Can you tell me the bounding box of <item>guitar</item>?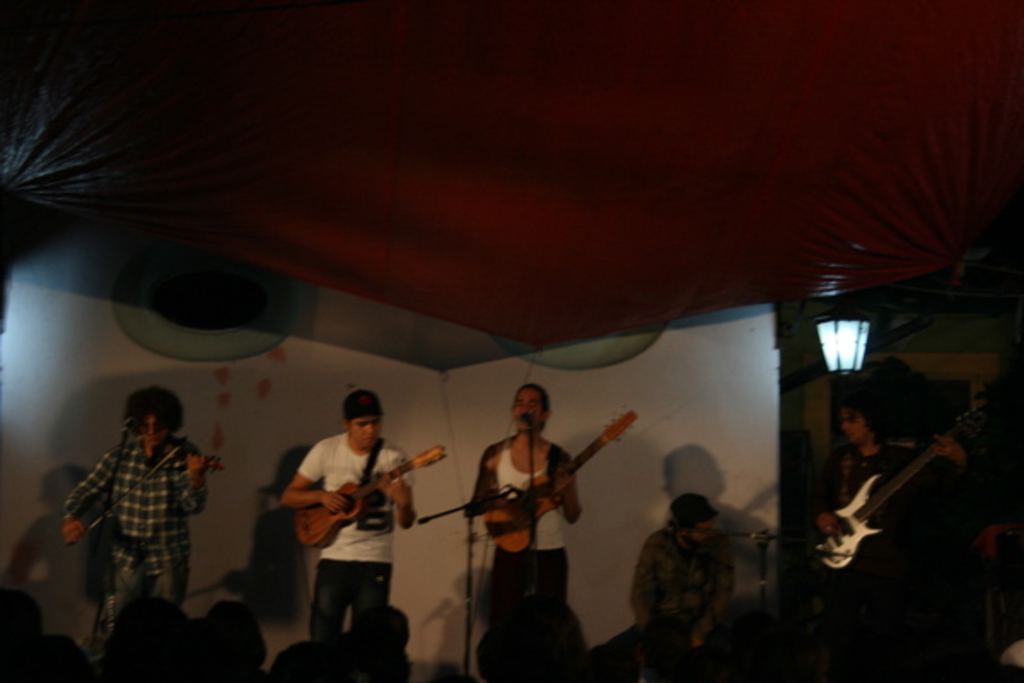
(x1=809, y1=389, x2=1004, y2=570).
